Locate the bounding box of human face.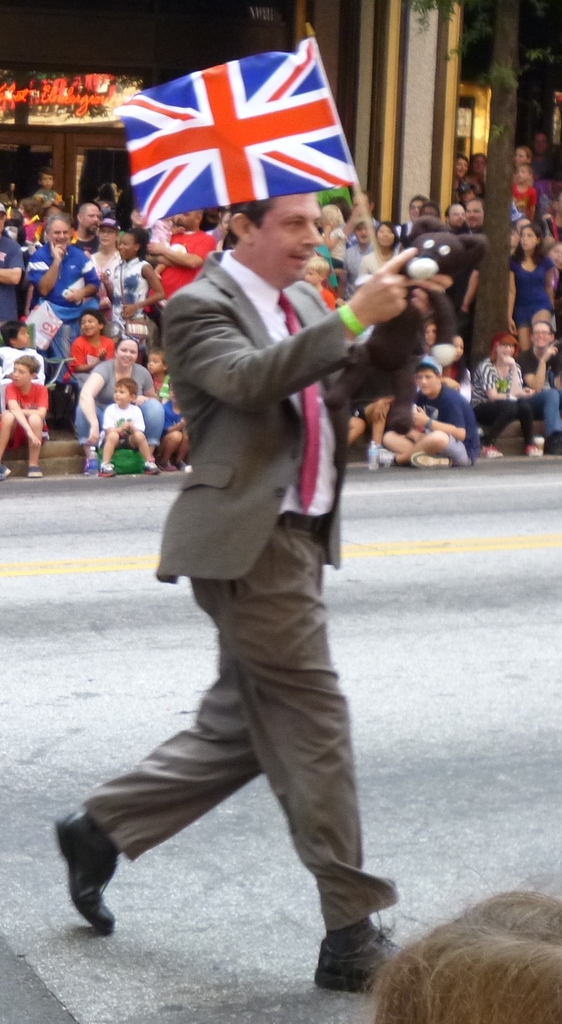
Bounding box: [533, 132, 547, 158].
